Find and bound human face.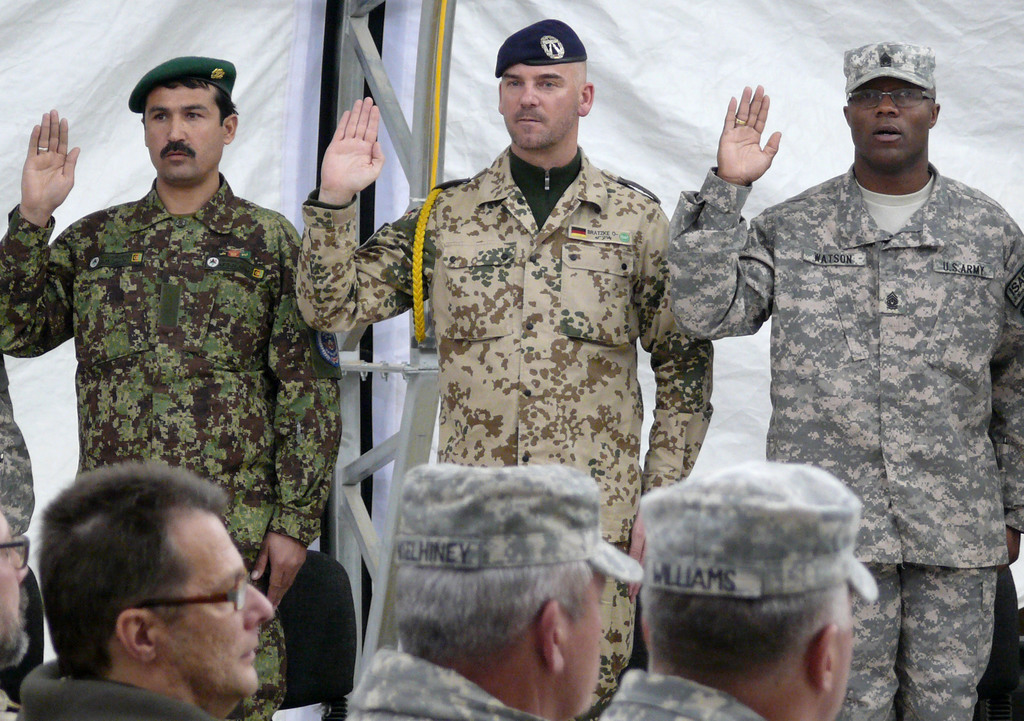
Bound: 569 567 606 719.
